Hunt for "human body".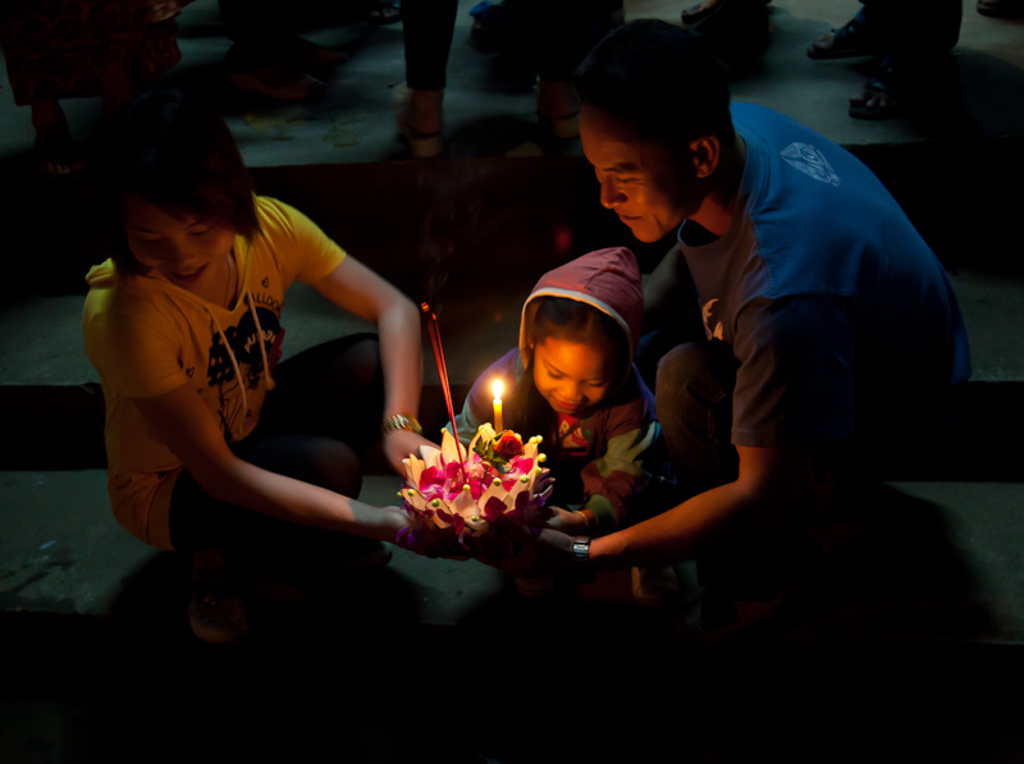
Hunted down at l=443, t=246, r=664, b=539.
